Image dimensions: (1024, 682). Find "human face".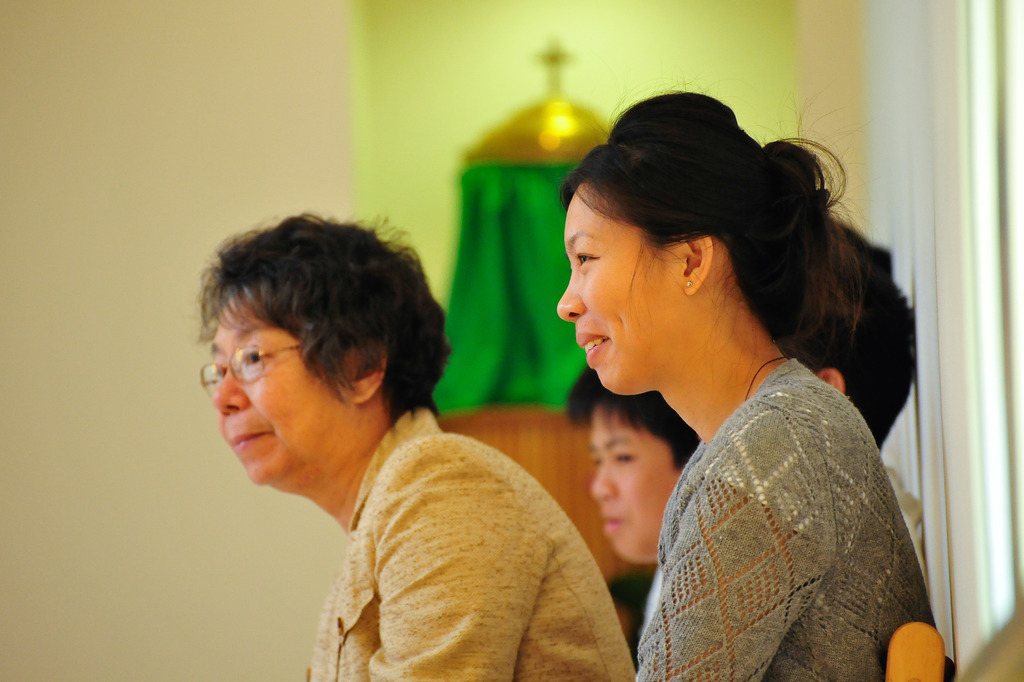
<bbox>591, 407, 678, 559</bbox>.
